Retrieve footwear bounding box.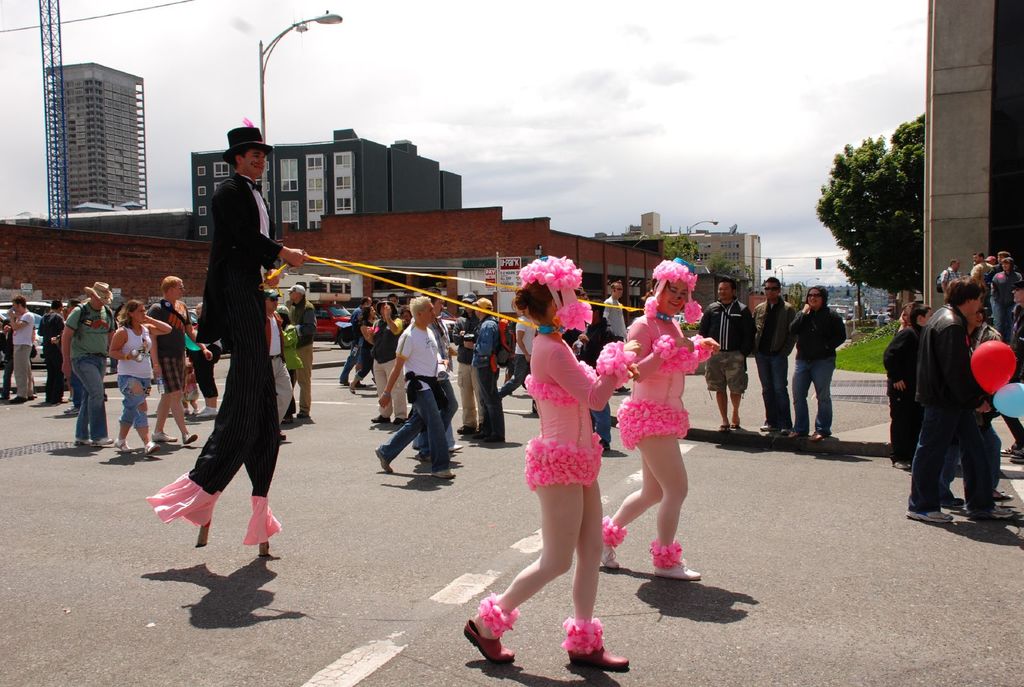
Bounding box: <bbox>811, 429, 827, 445</bbox>.
